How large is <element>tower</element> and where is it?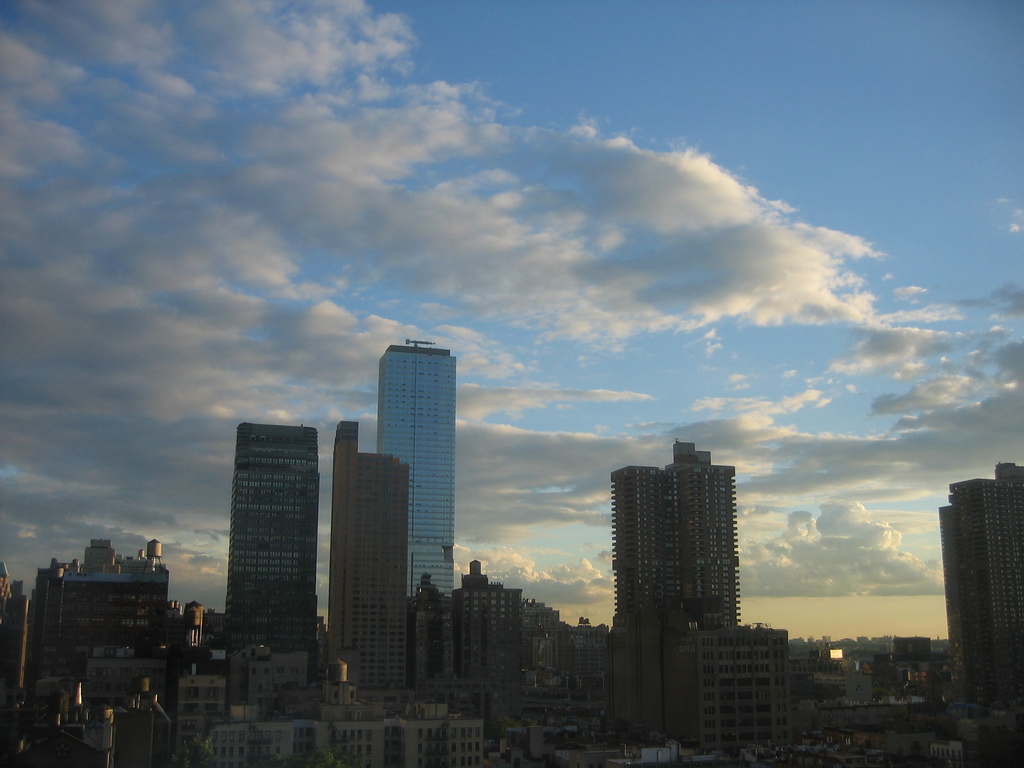
Bounding box: <bbox>328, 414, 413, 725</bbox>.
